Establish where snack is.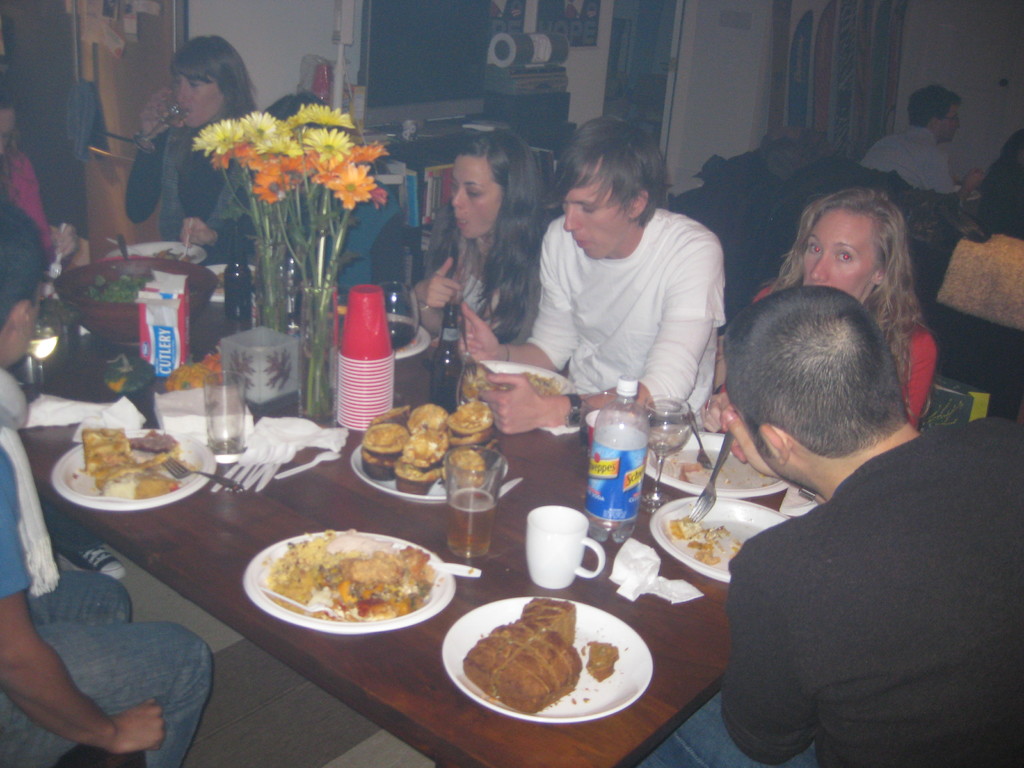
Established at <box>584,641,620,681</box>.
